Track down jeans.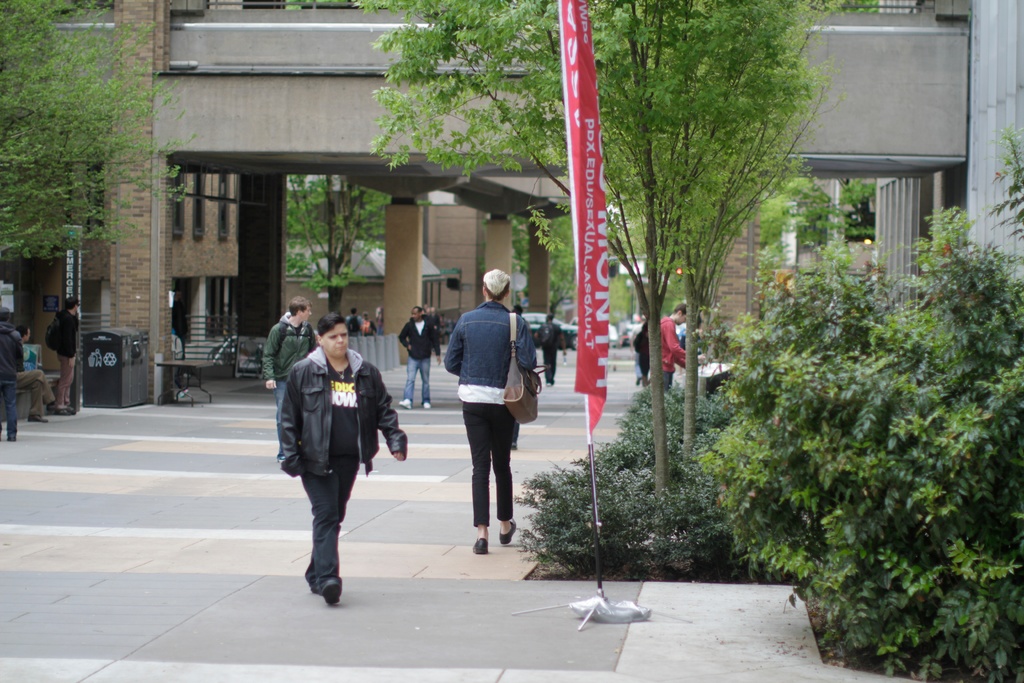
Tracked to region(402, 359, 429, 406).
